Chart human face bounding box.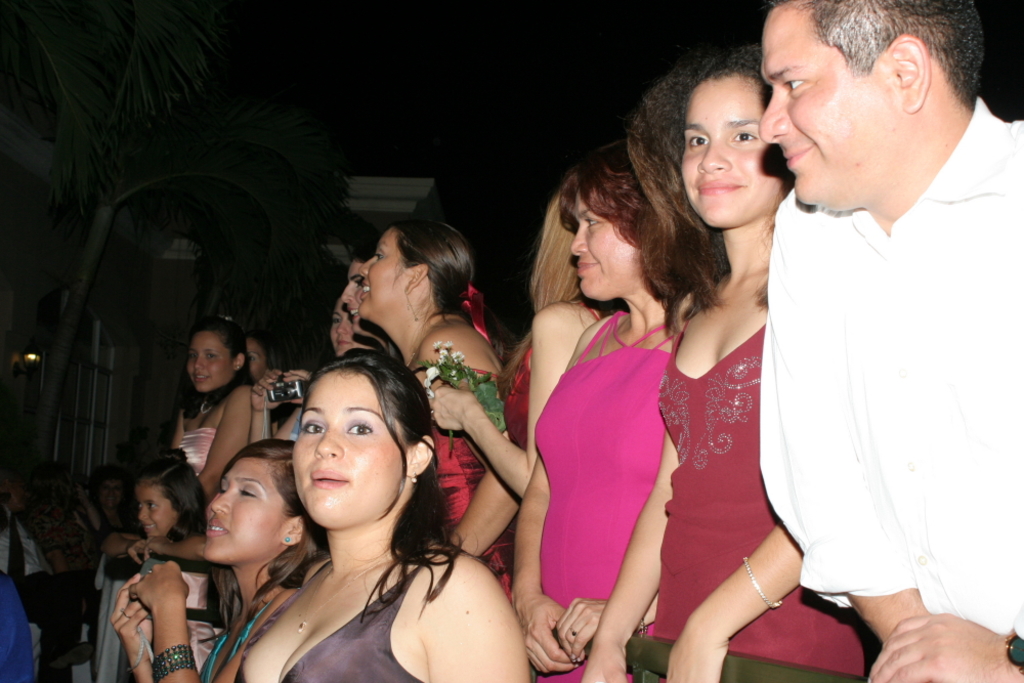
Charted: detection(357, 220, 413, 329).
